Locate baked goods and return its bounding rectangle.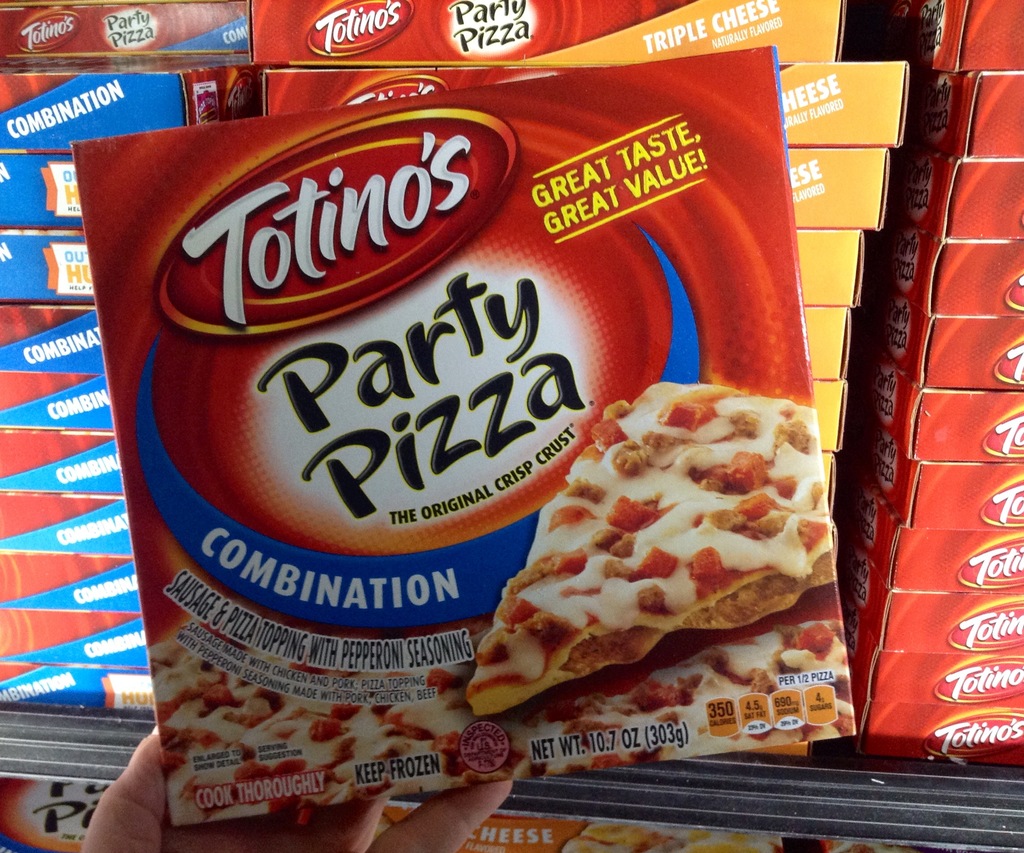
[left=479, top=383, right=842, bottom=742].
